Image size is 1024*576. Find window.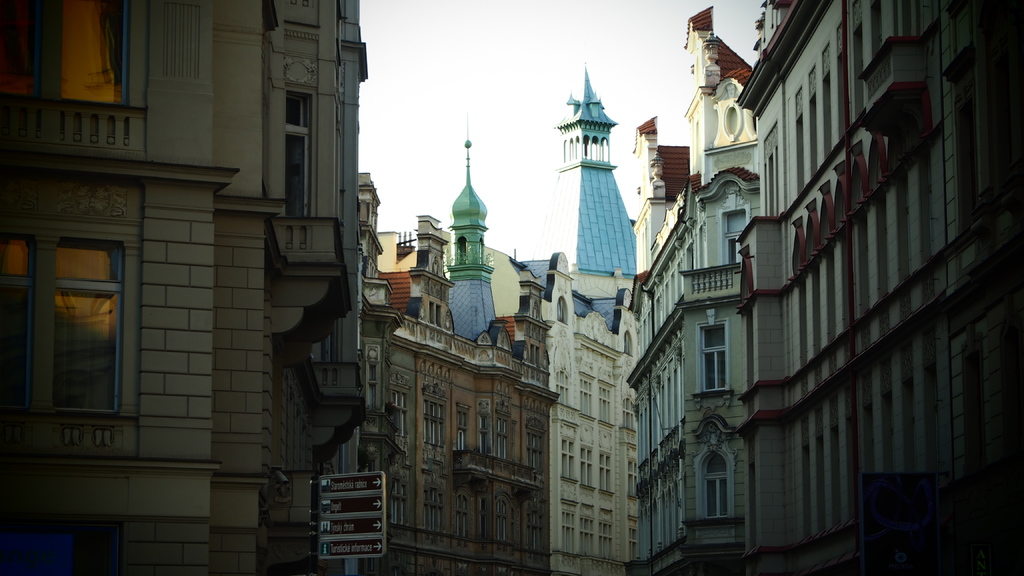
region(1, 3, 35, 95).
